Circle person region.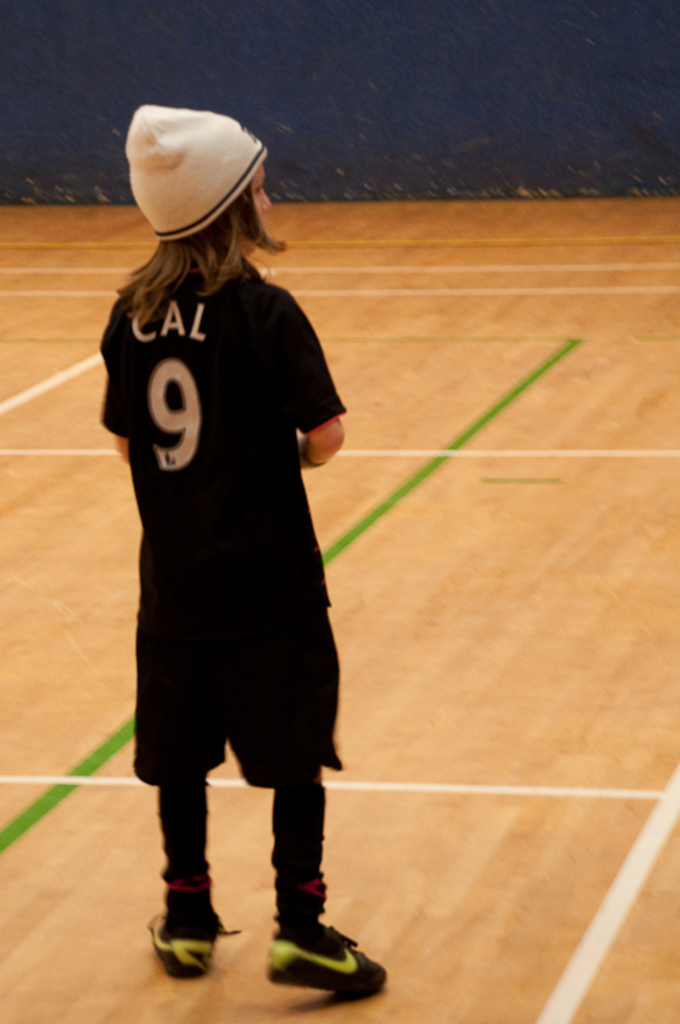
Region: 91 87 373 998.
